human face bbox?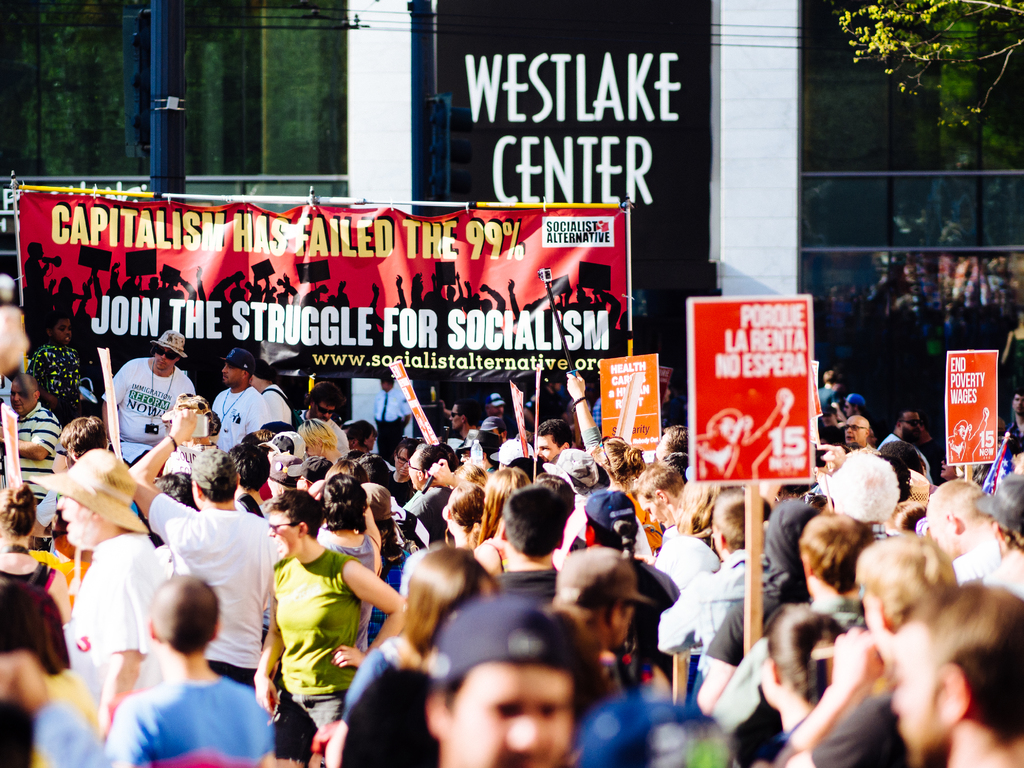
447 660 575 767
